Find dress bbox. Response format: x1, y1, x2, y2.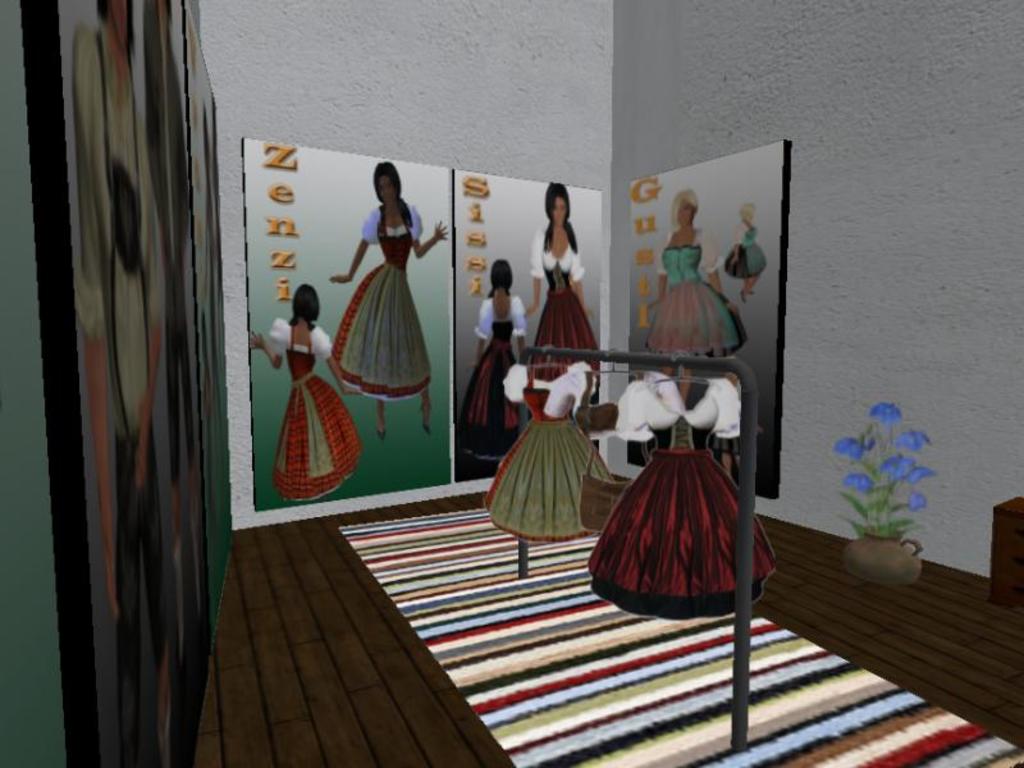
330, 200, 434, 399.
